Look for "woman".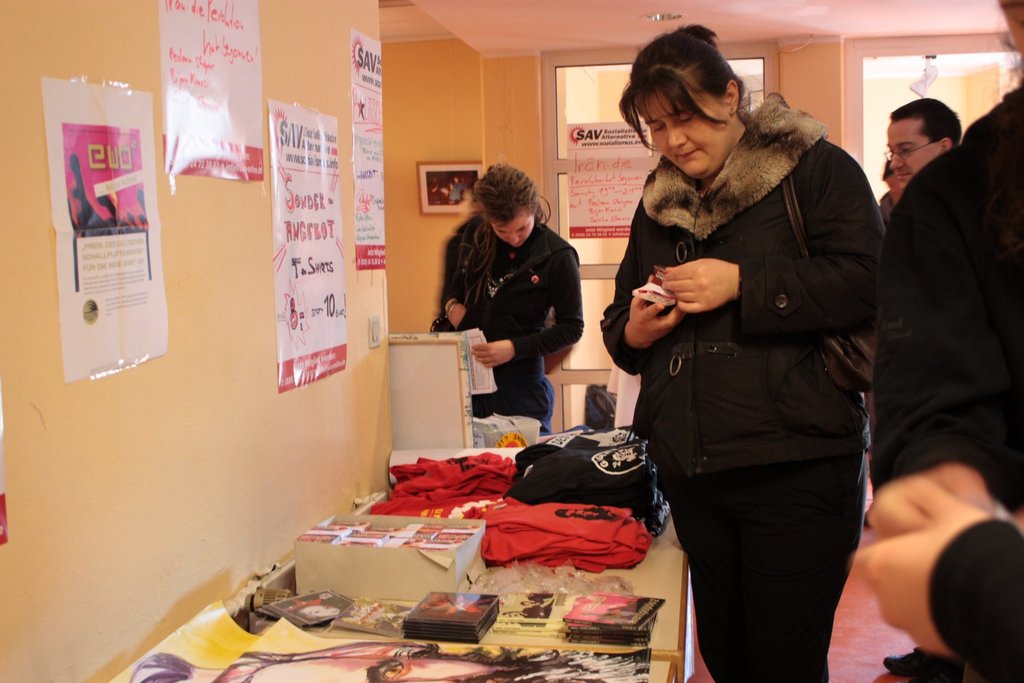
Found: (446, 163, 588, 476).
